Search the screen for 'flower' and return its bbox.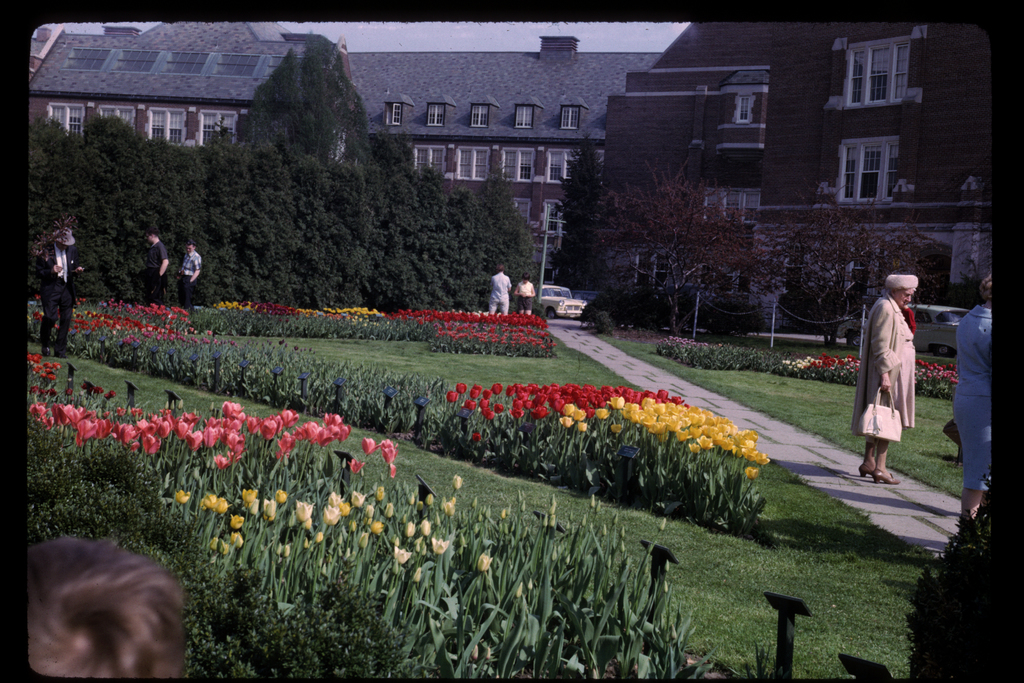
Found: <box>80,381,90,390</box>.
